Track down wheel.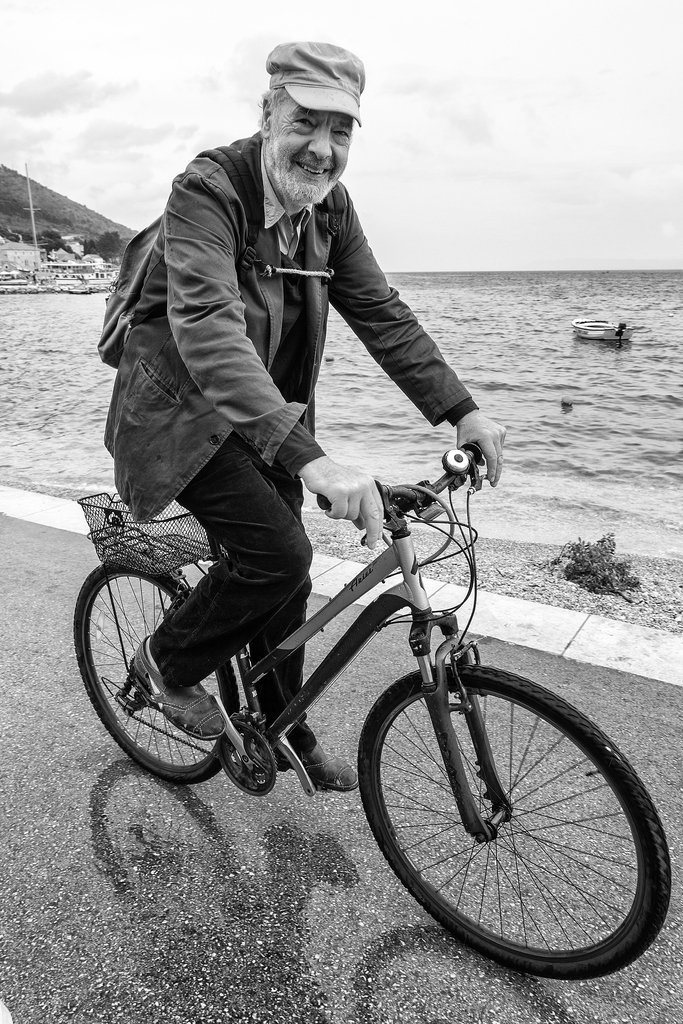
Tracked to <bbox>361, 668, 662, 973</bbox>.
